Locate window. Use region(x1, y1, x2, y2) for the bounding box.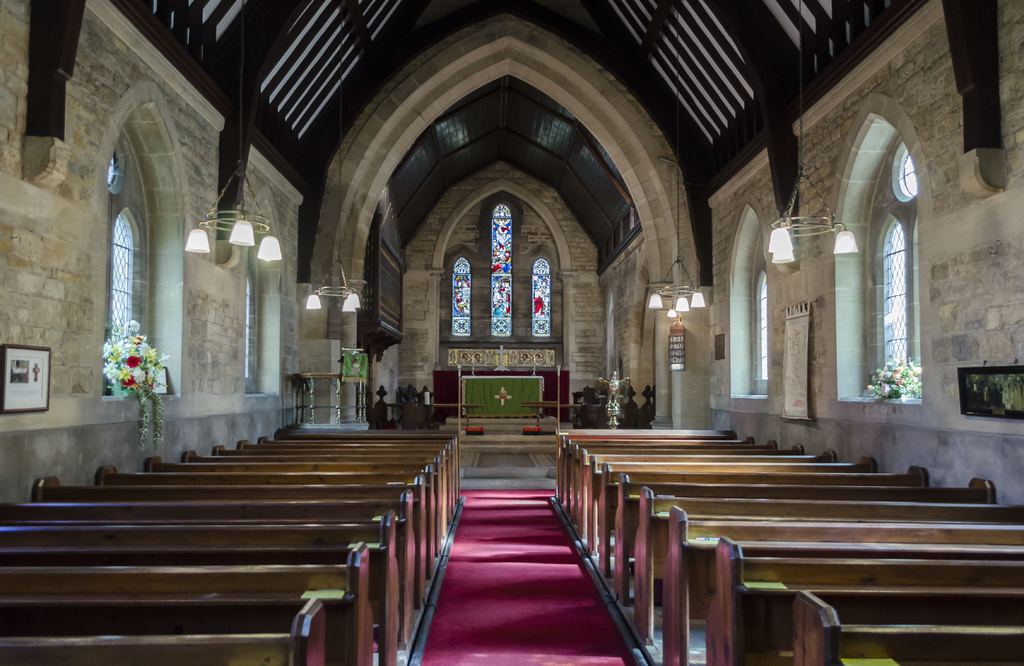
region(95, 88, 196, 395).
